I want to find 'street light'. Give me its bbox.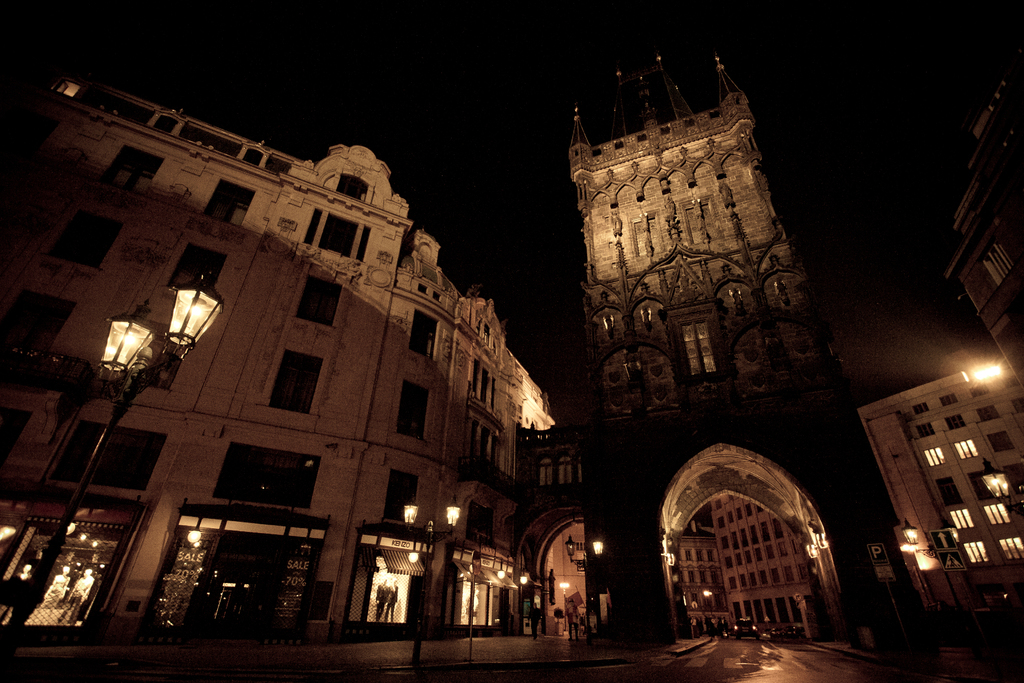
select_region(517, 570, 527, 639).
